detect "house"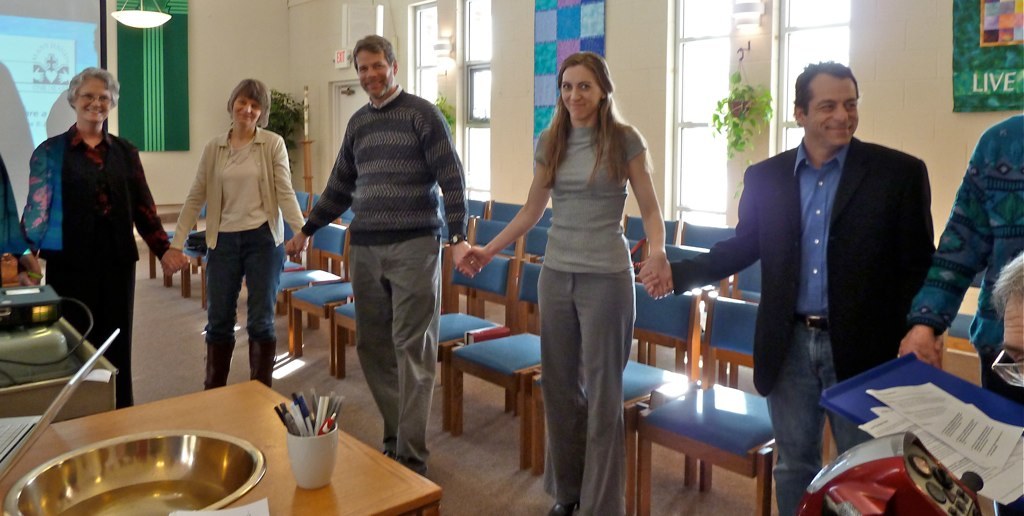
[0, 0, 1023, 515]
